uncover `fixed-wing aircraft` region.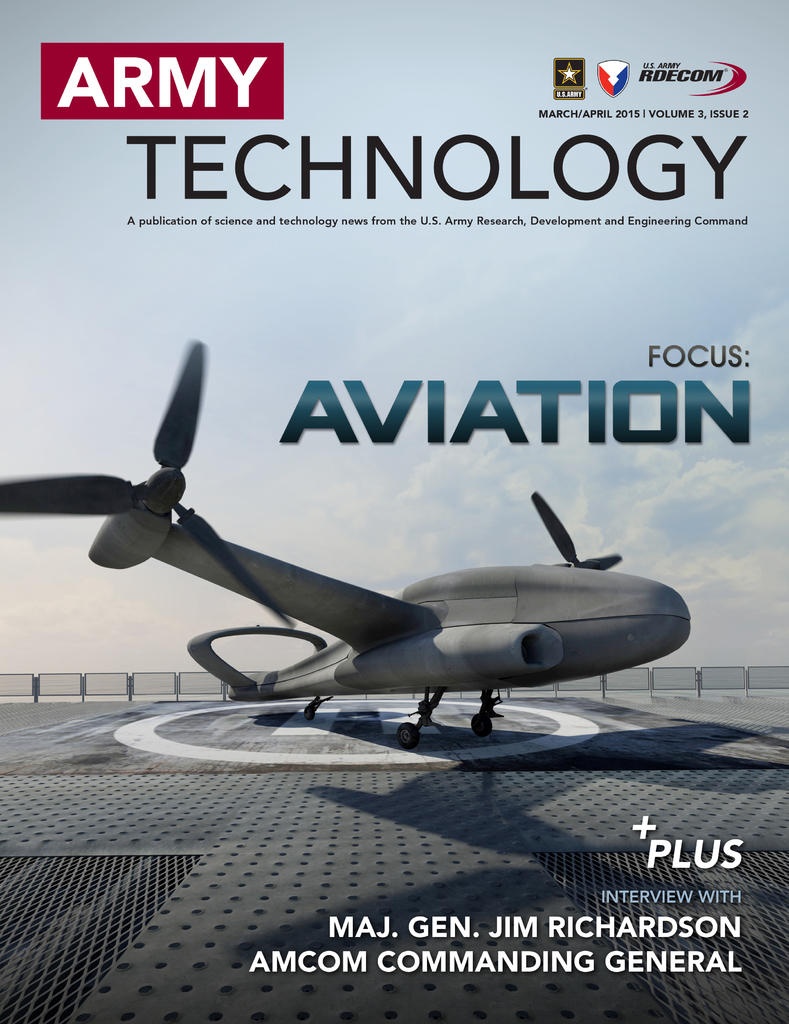
Uncovered: (0,335,693,751).
